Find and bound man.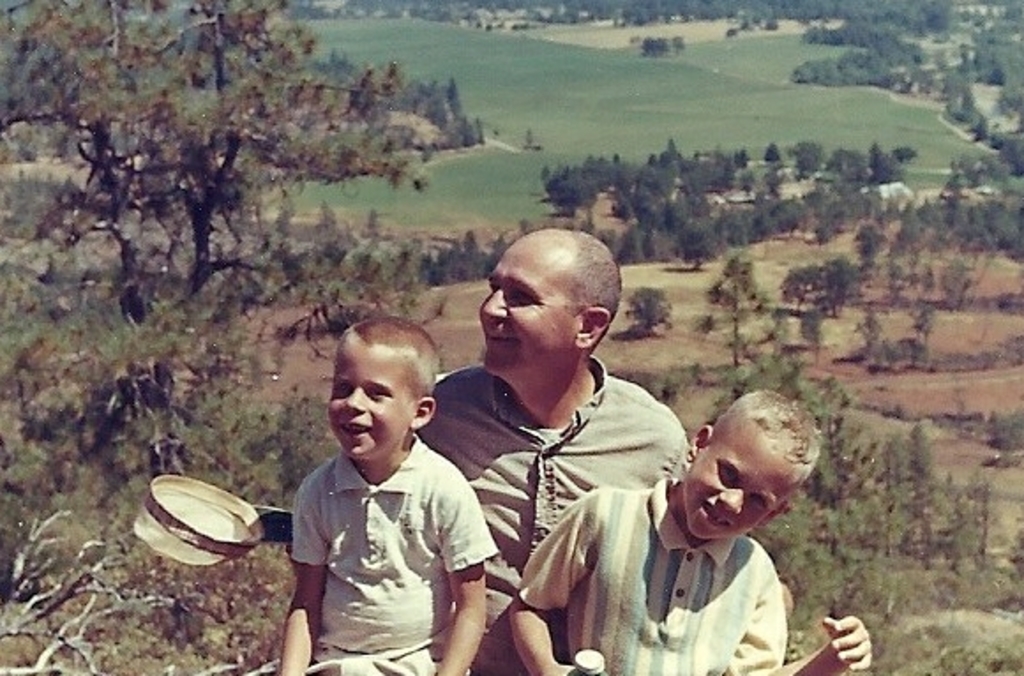
Bound: 424/237/701/664.
